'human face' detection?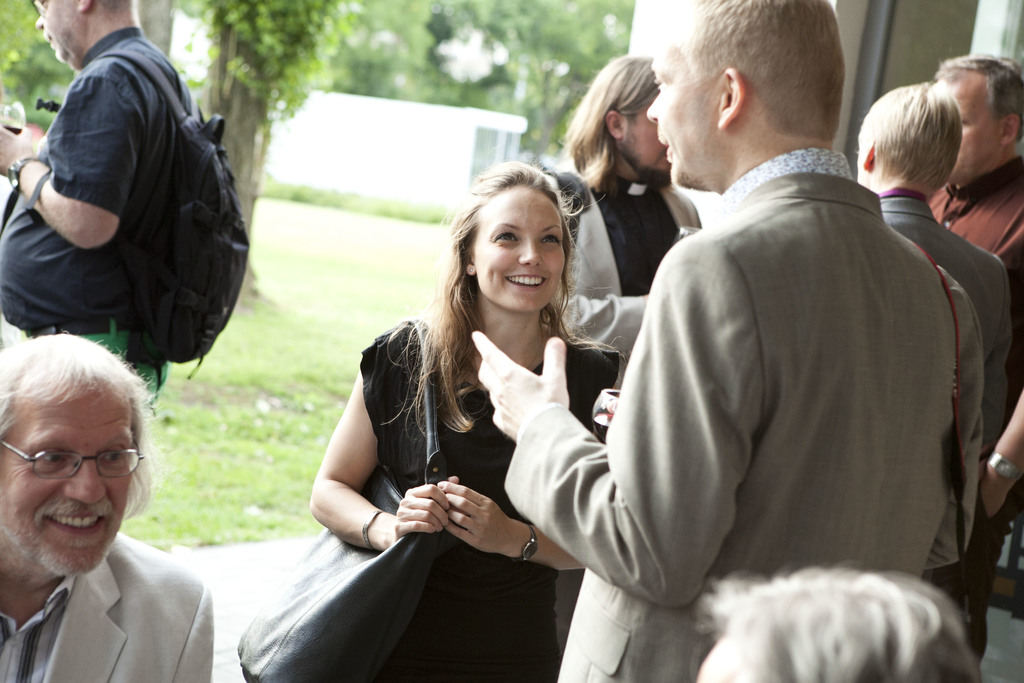
locate(640, 86, 668, 177)
